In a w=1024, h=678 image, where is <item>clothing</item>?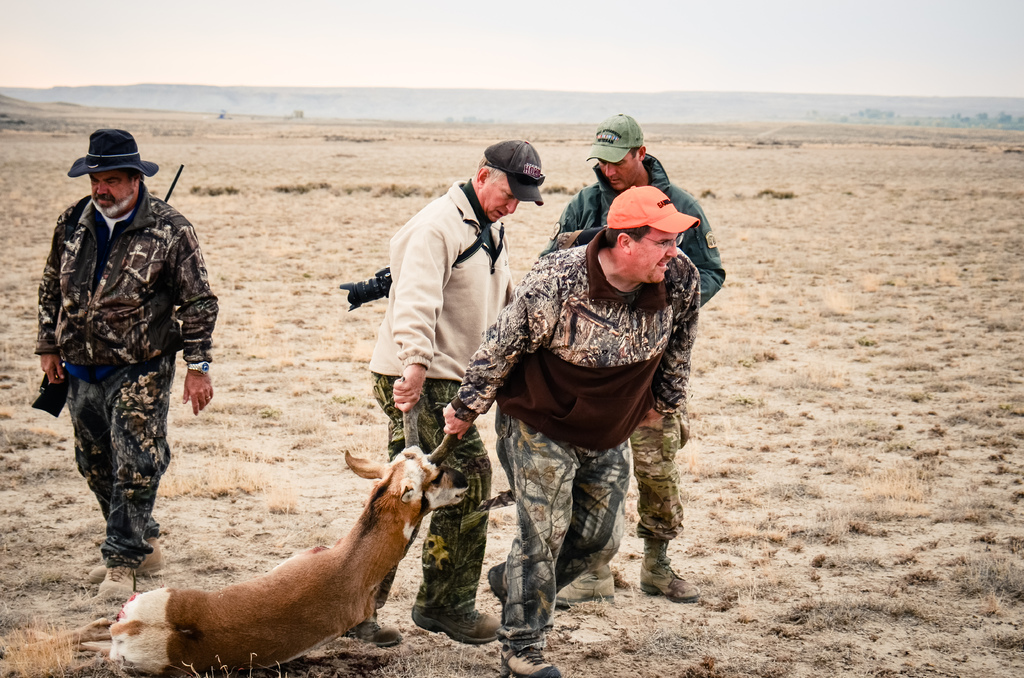
left=19, top=123, right=198, bottom=553.
